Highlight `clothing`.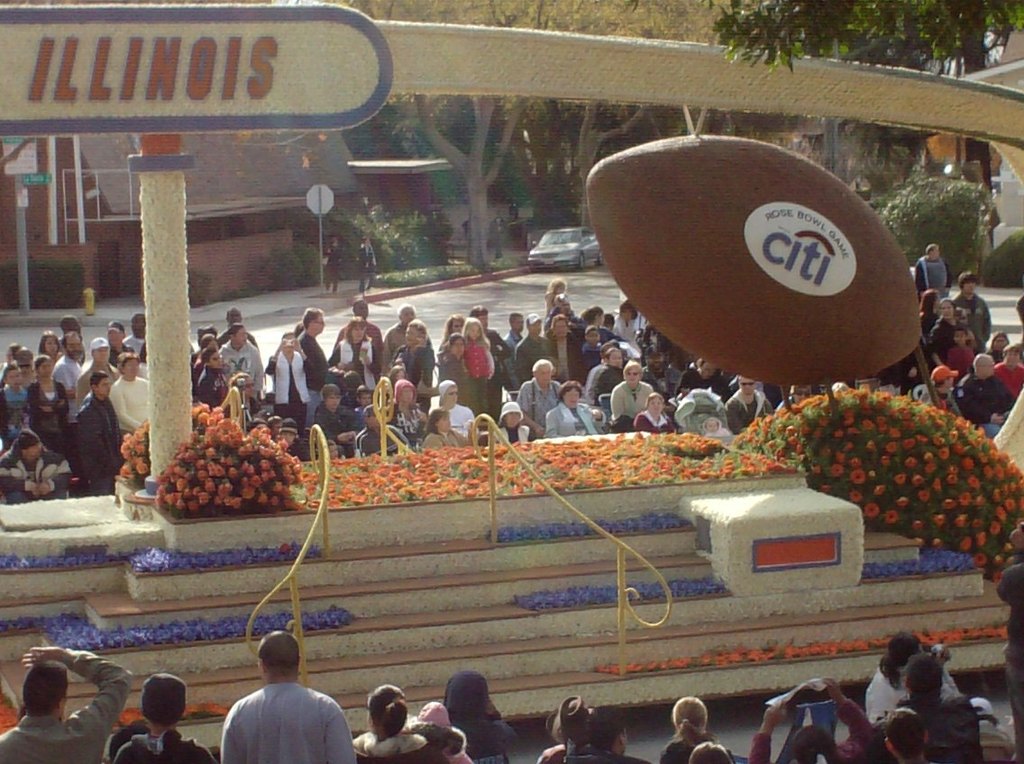
Highlighted region: bbox=[443, 674, 518, 763].
